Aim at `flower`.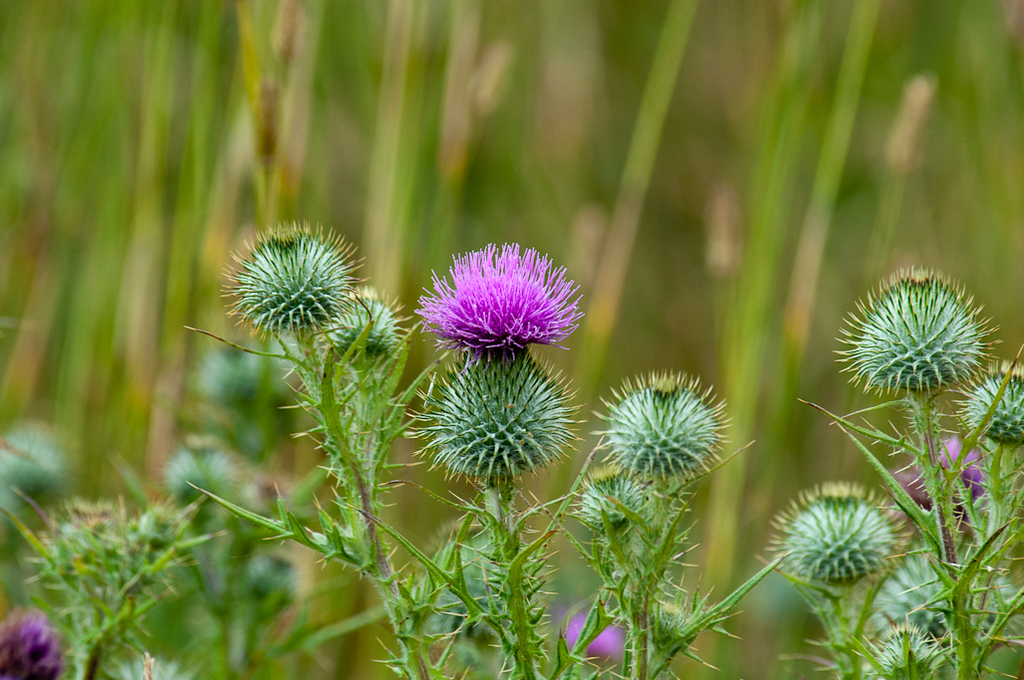
Aimed at detection(893, 434, 986, 528).
